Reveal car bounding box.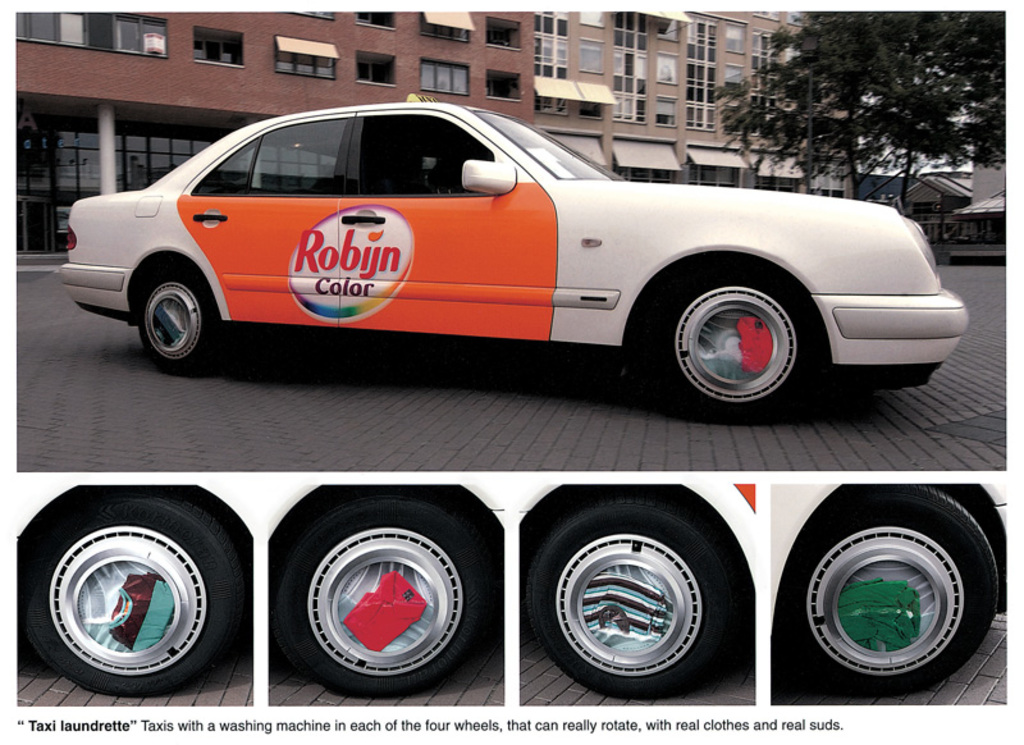
Revealed: 518/483/756/700.
